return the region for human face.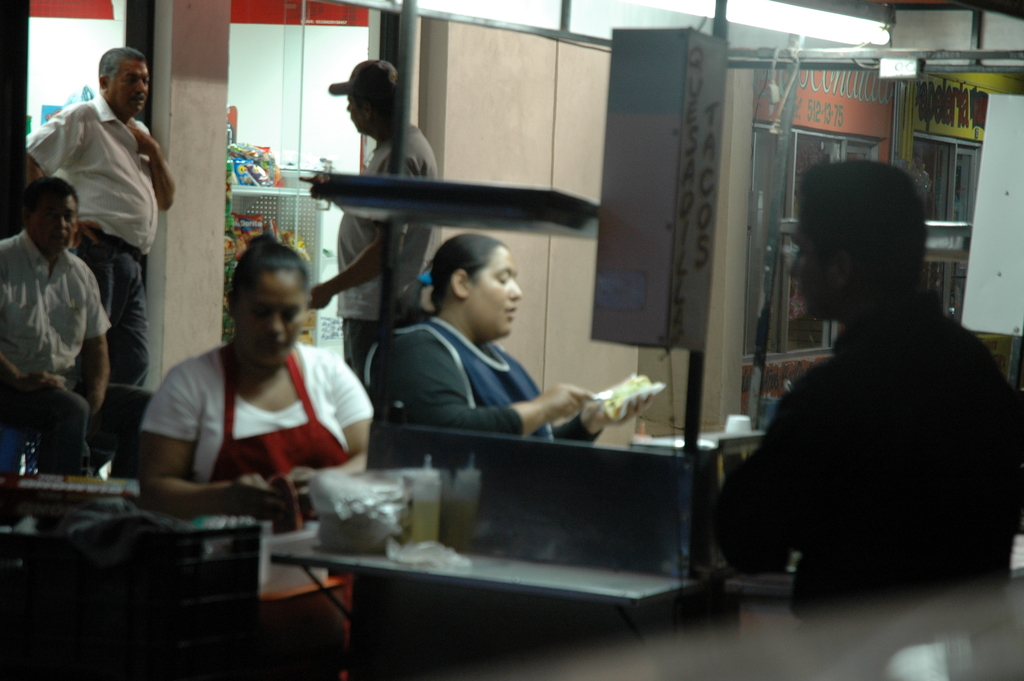
x1=787 y1=209 x2=833 y2=324.
